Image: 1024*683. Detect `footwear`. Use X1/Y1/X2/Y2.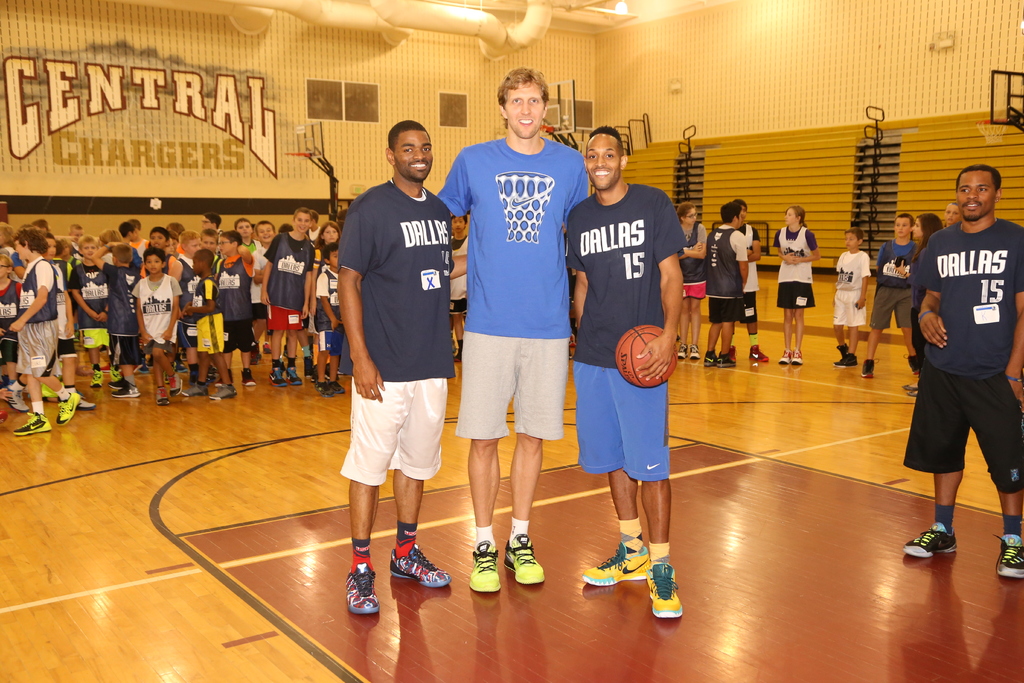
110/364/124/383.
